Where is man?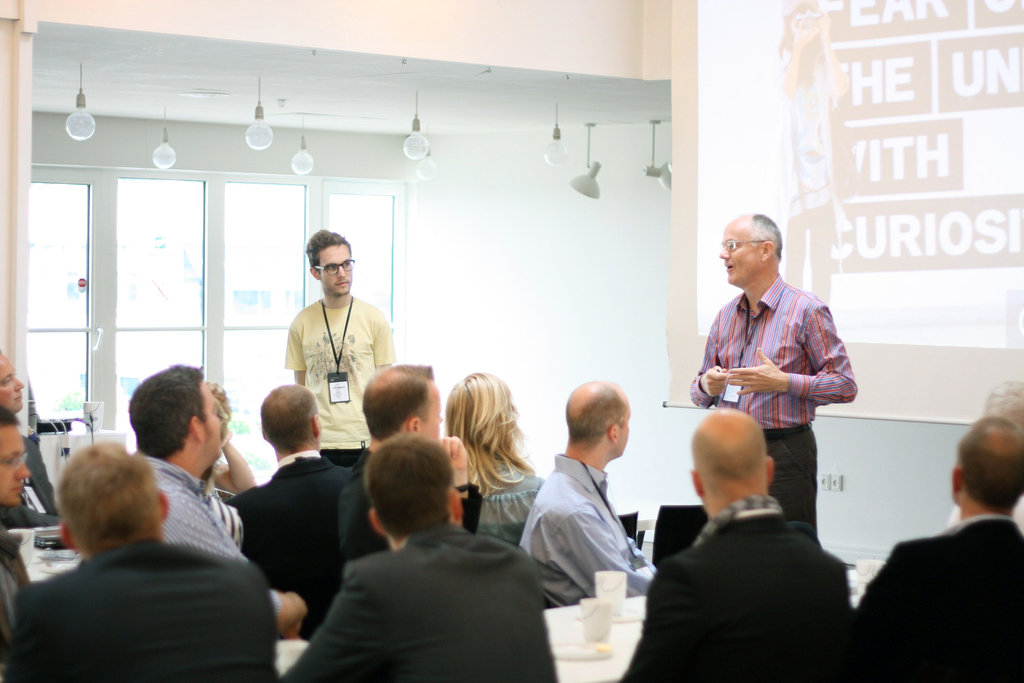
region(522, 382, 649, 611).
